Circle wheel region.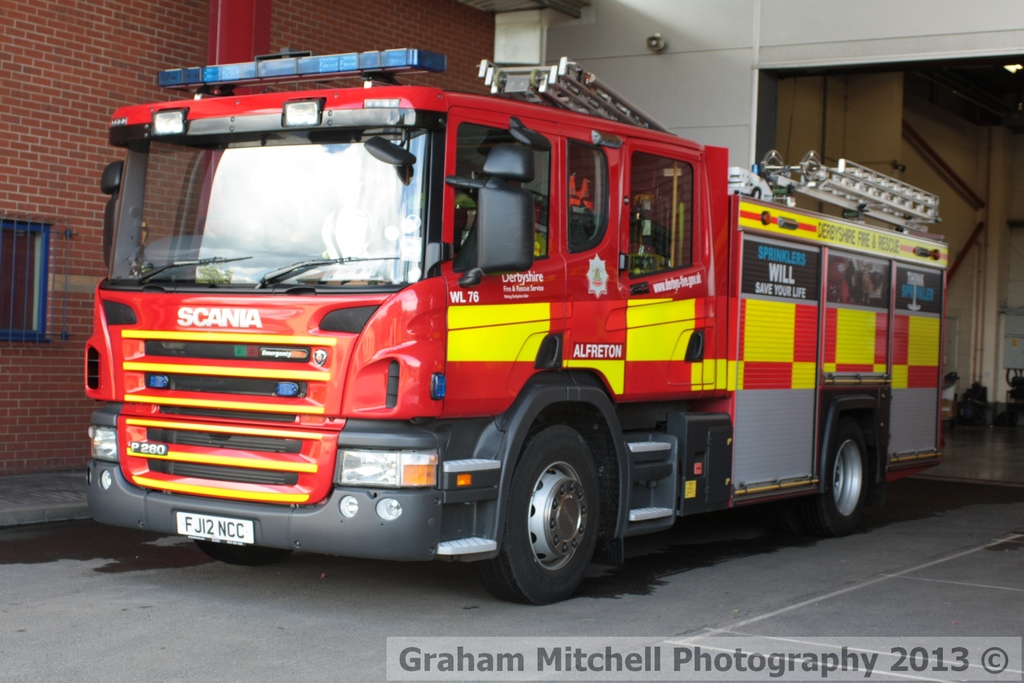
Region: (left=195, top=541, right=291, bottom=566).
